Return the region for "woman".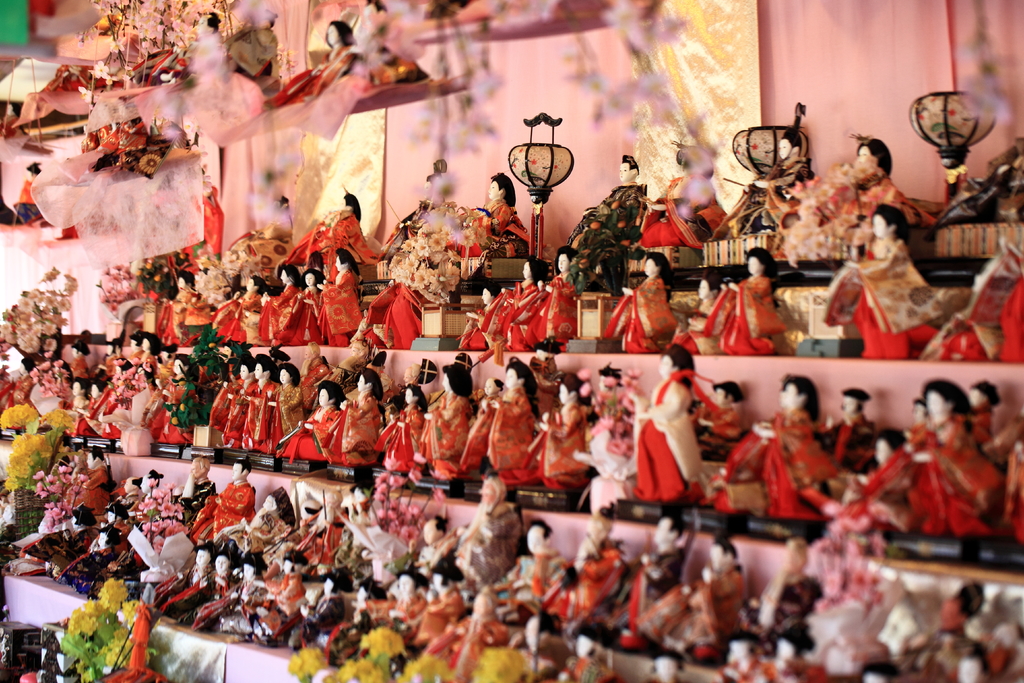
189, 454, 257, 543.
